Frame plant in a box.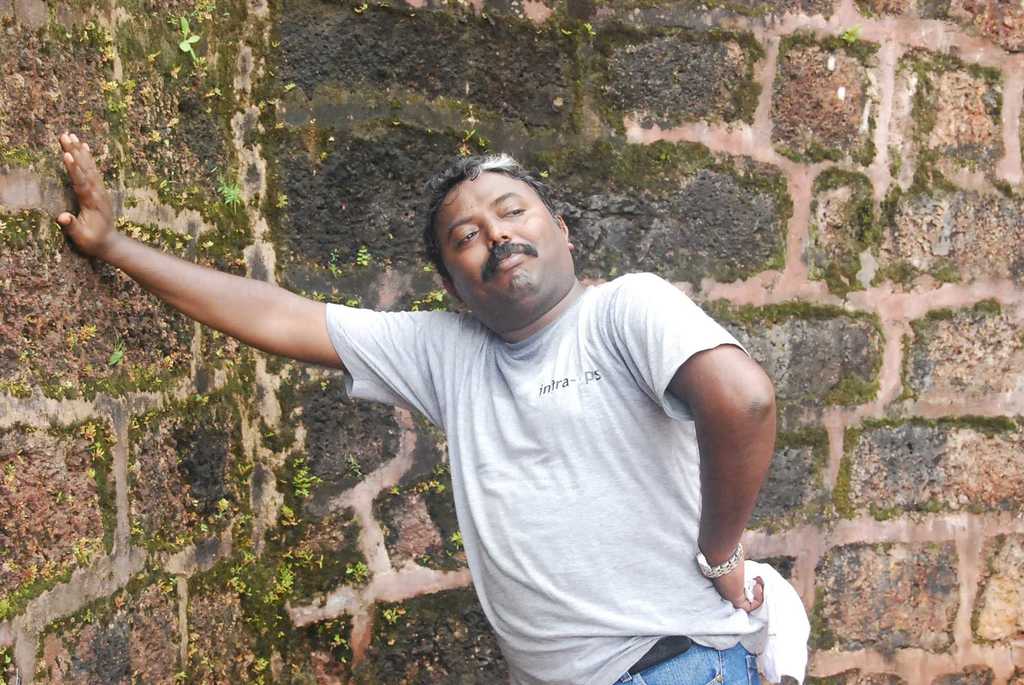
left=458, top=143, right=470, bottom=159.
